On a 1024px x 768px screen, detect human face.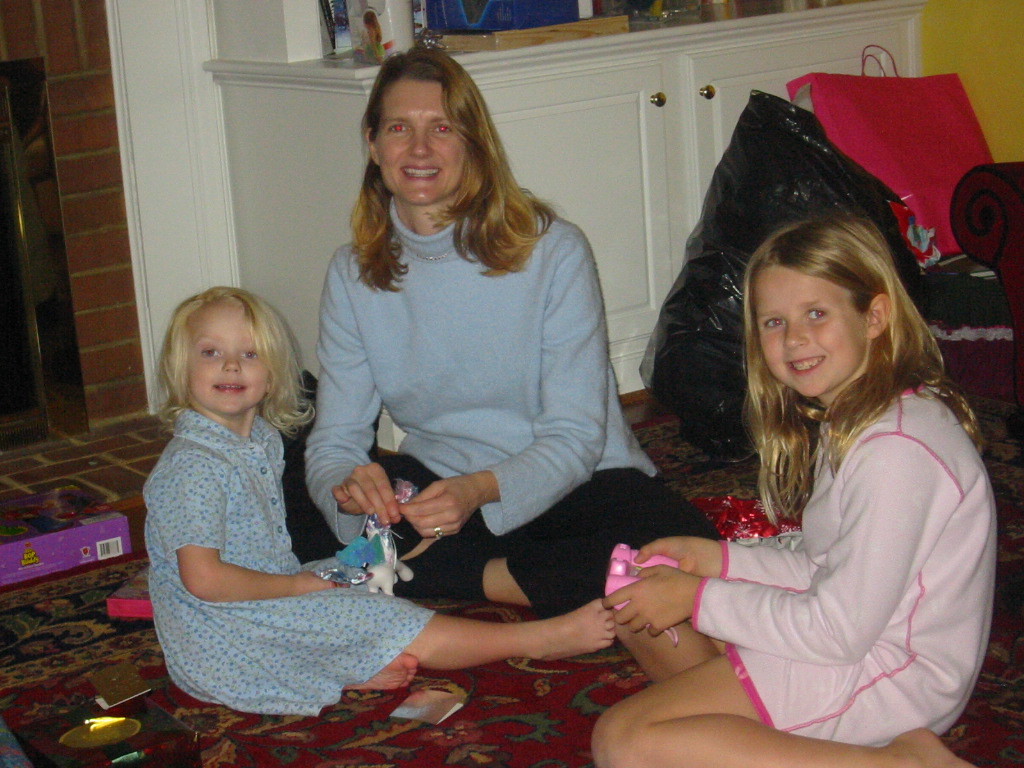
bbox=[753, 265, 862, 397].
